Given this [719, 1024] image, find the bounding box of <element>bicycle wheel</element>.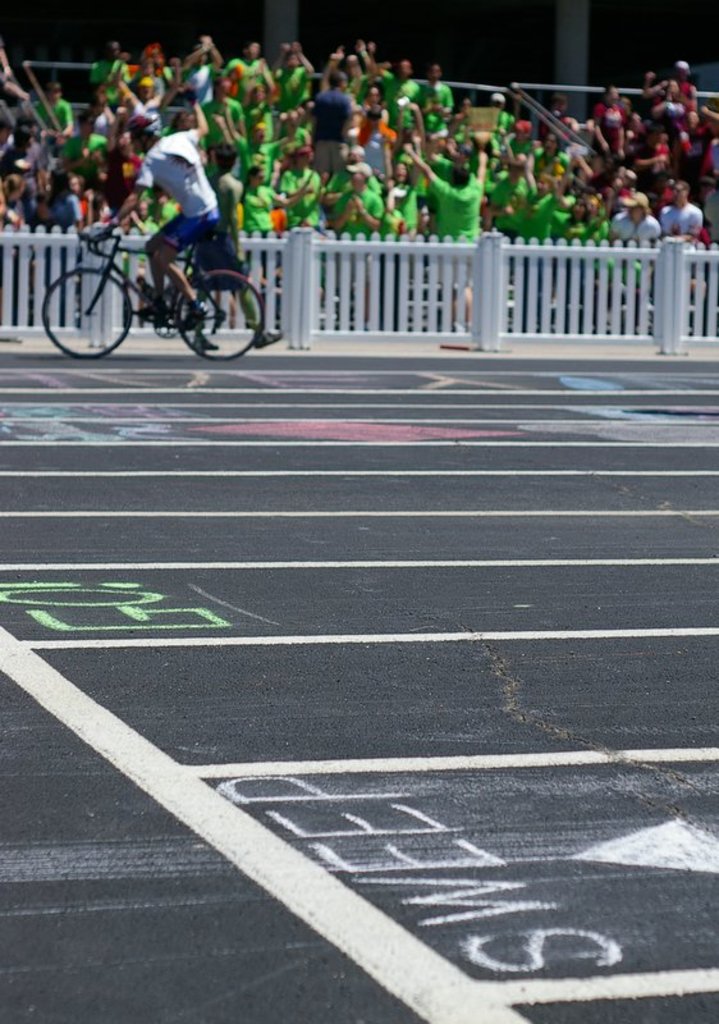
box(183, 257, 248, 342).
